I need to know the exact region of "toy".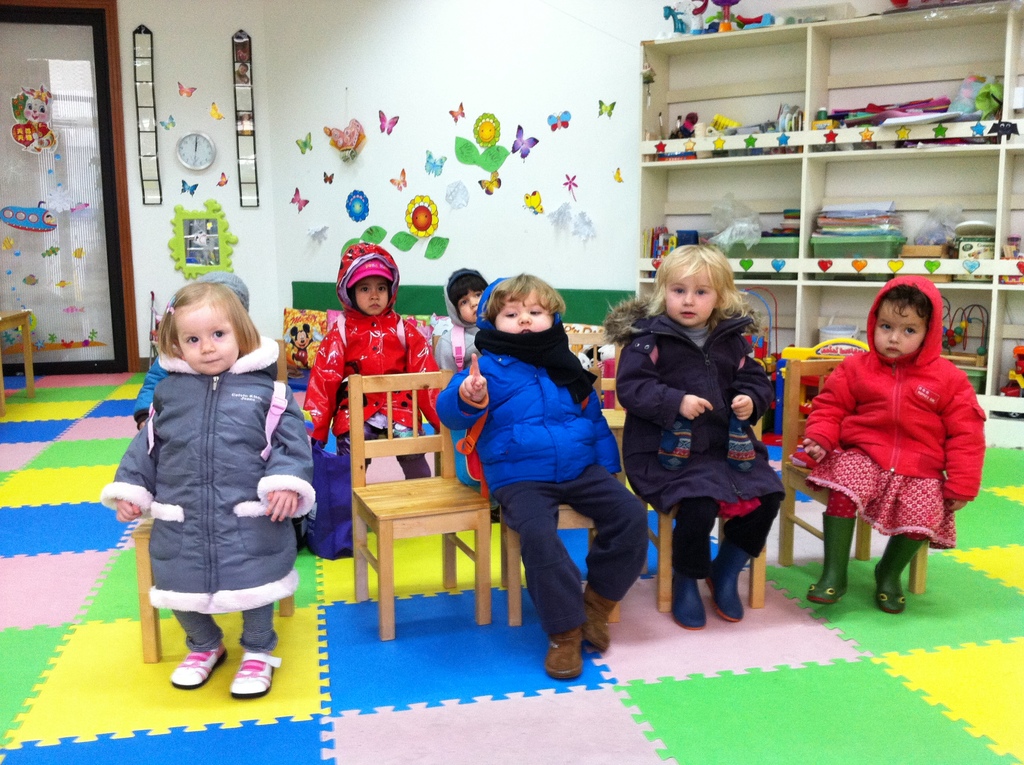
Region: [x1=998, y1=351, x2=1023, y2=398].
